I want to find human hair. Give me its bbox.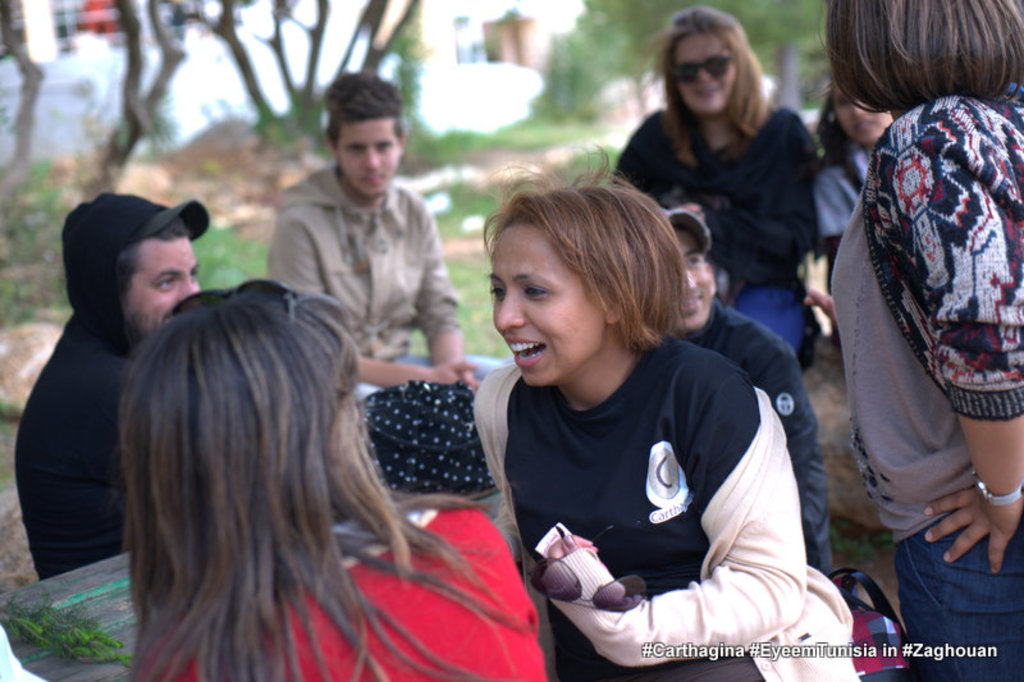
region(110, 257, 435, 667).
